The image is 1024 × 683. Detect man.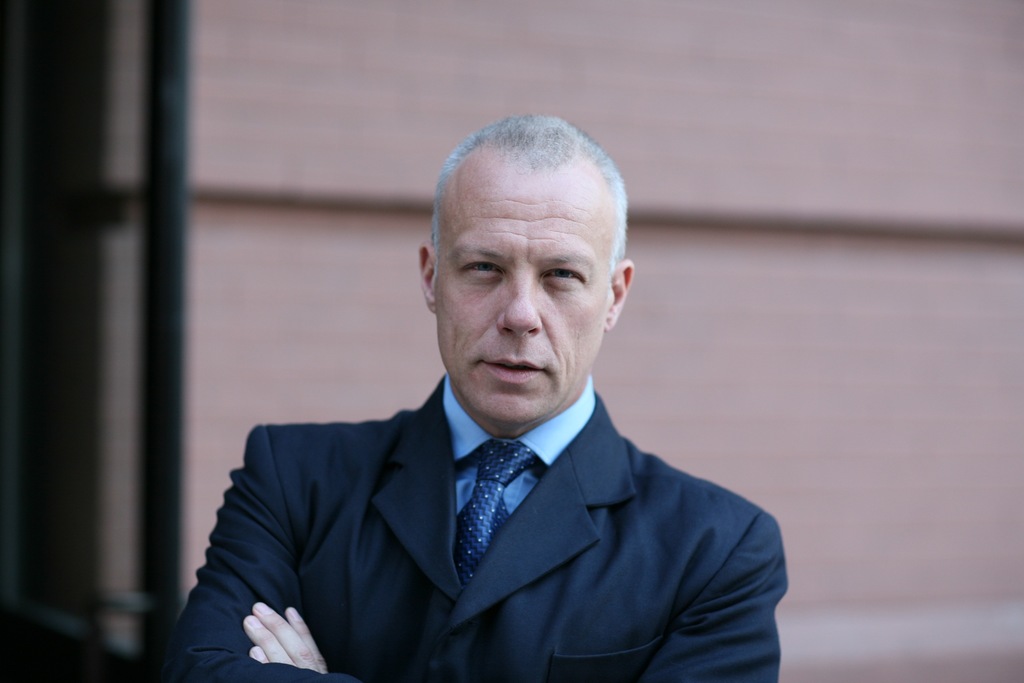
Detection: 158/136/797/676.
